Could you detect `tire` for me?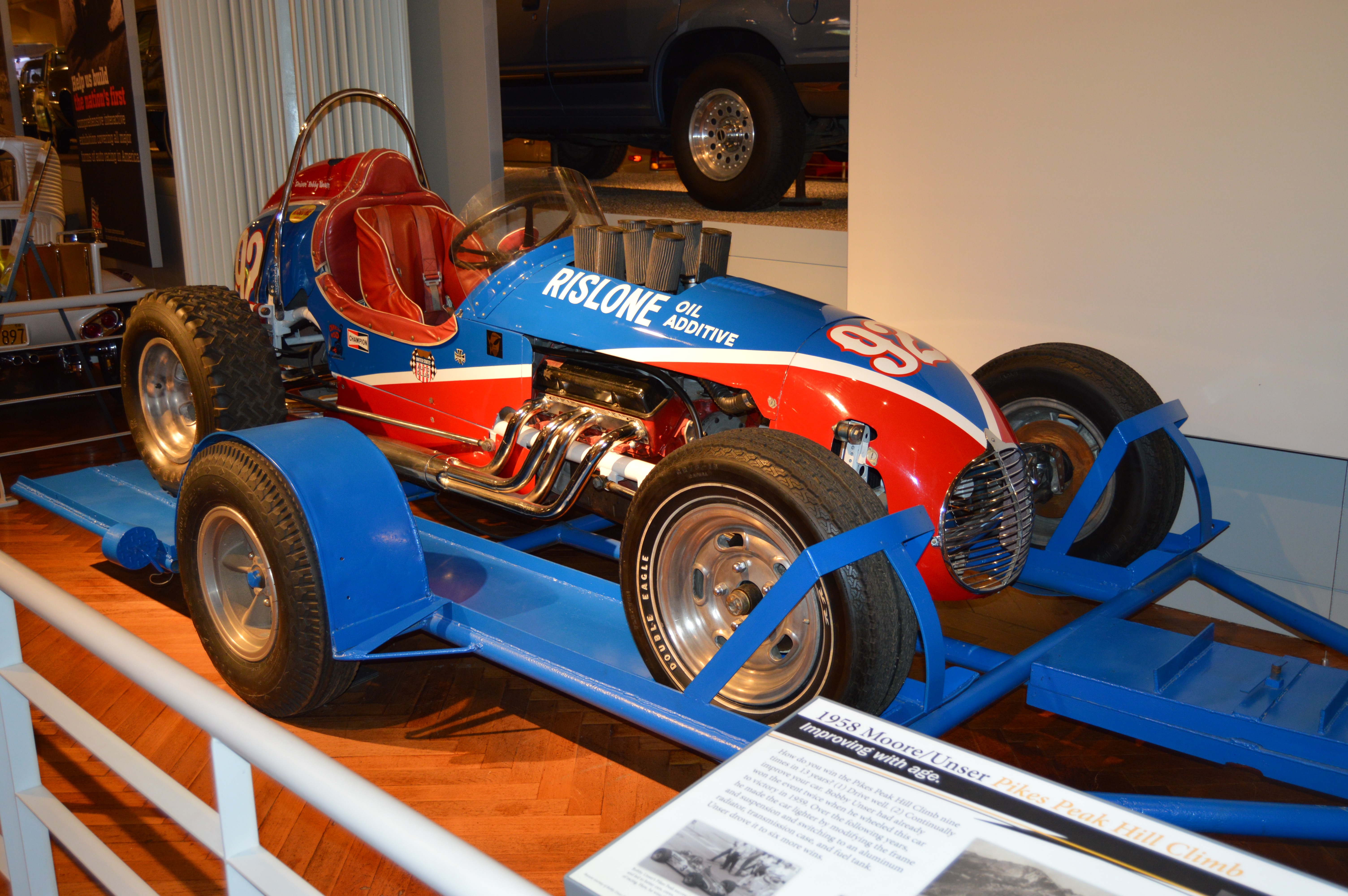
Detection result: 137/95/206/163.
